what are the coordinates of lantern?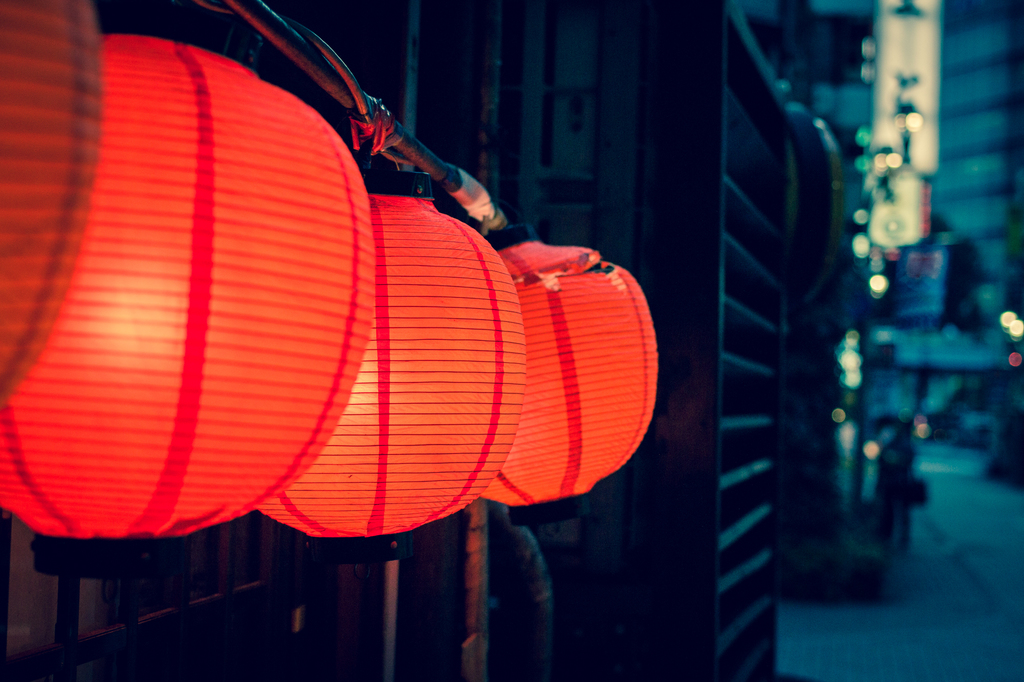
left=0, top=0, right=106, bottom=404.
